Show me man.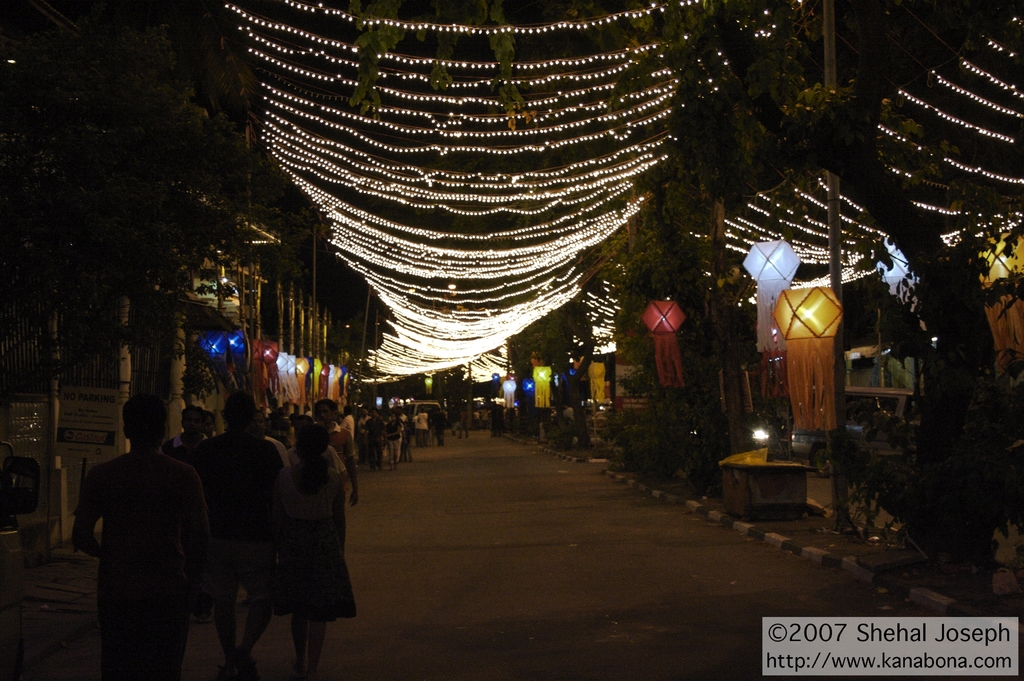
man is here: (319, 401, 360, 527).
